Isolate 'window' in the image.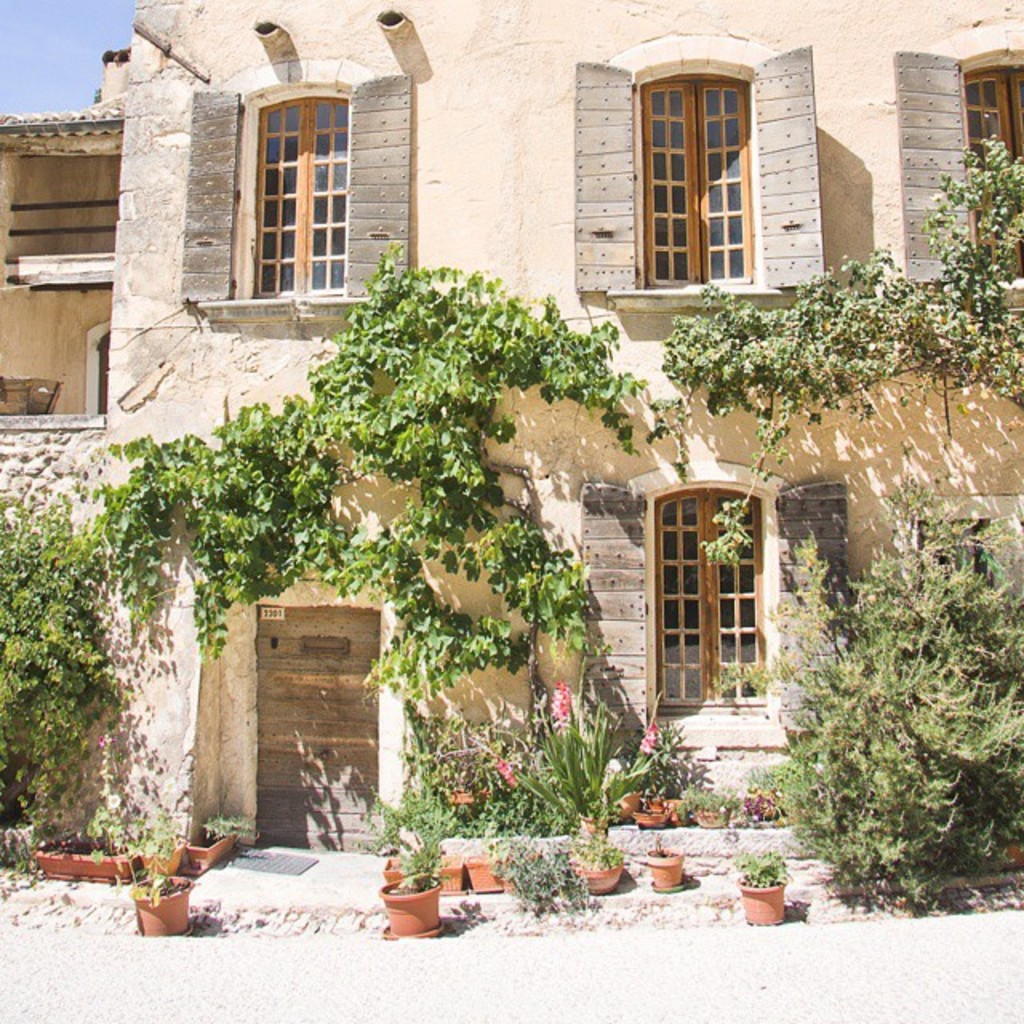
Isolated region: region(653, 488, 776, 714).
